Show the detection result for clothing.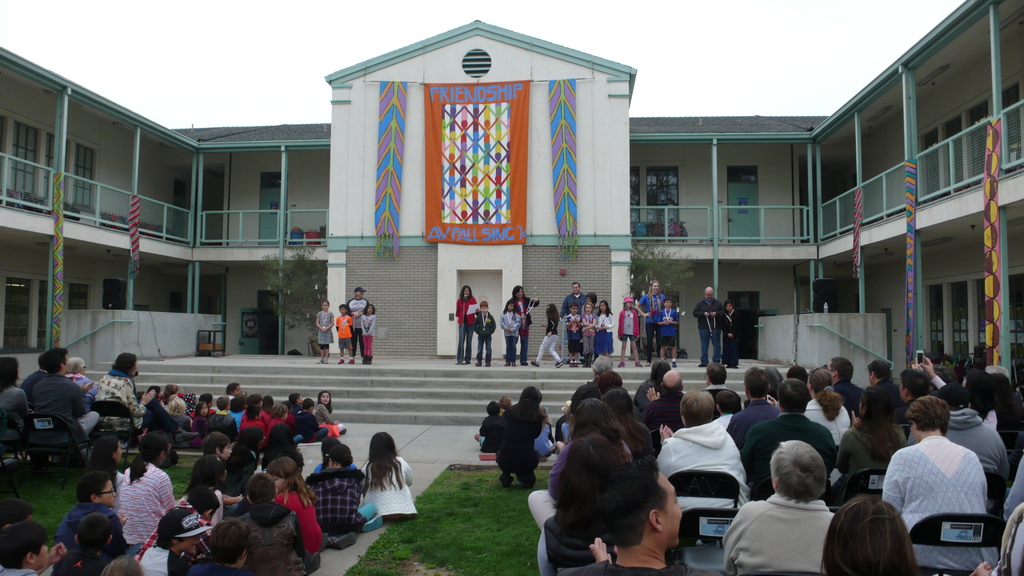
x1=51, y1=552, x2=108, y2=573.
